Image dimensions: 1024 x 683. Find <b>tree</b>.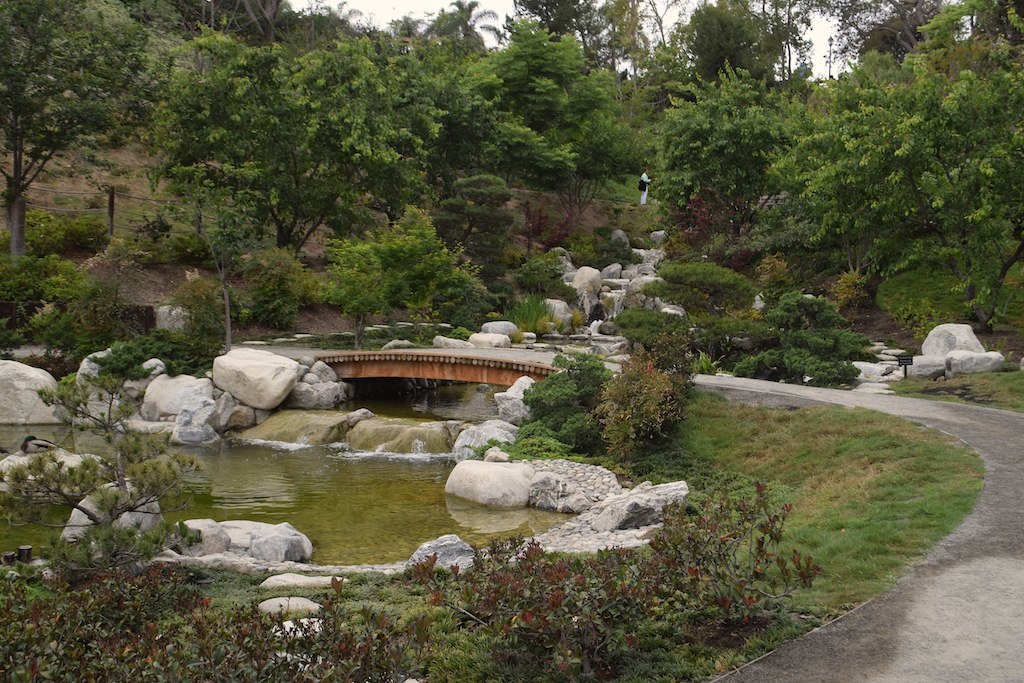
bbox=(19, 364, 204, 577).
